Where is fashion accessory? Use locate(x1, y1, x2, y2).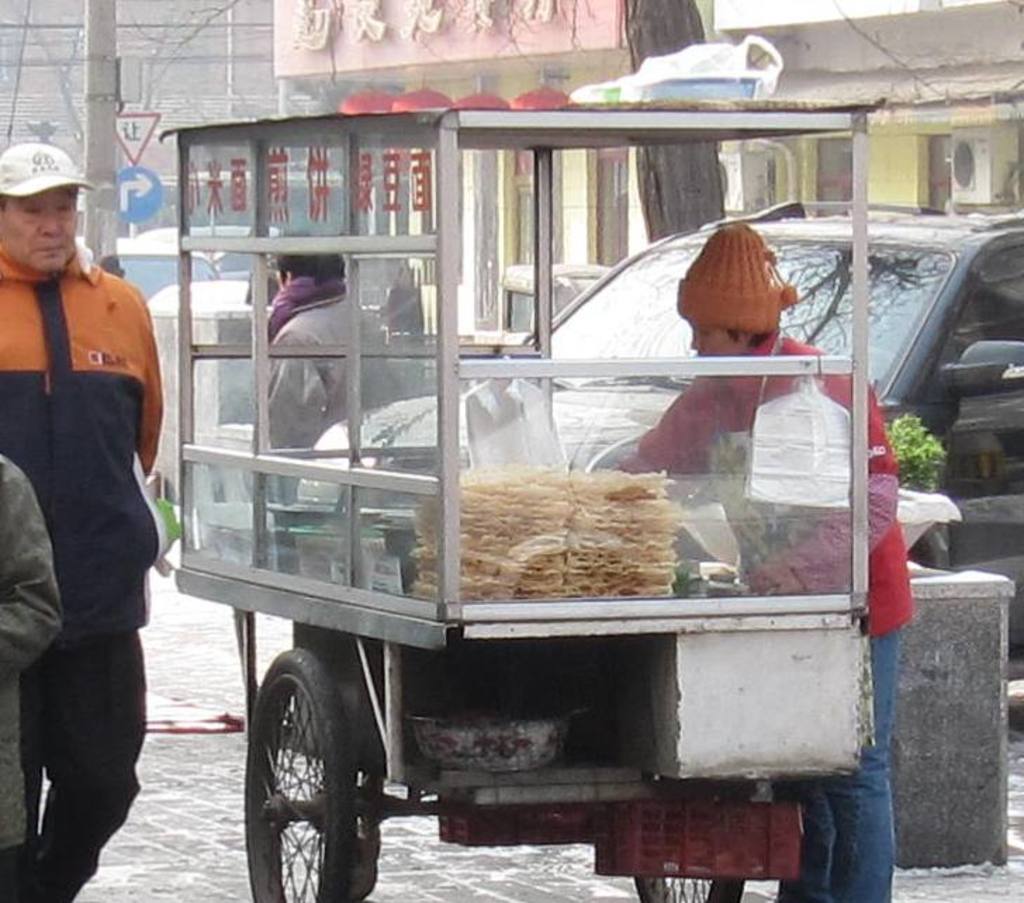
locate(270, 277, 346, 342).
